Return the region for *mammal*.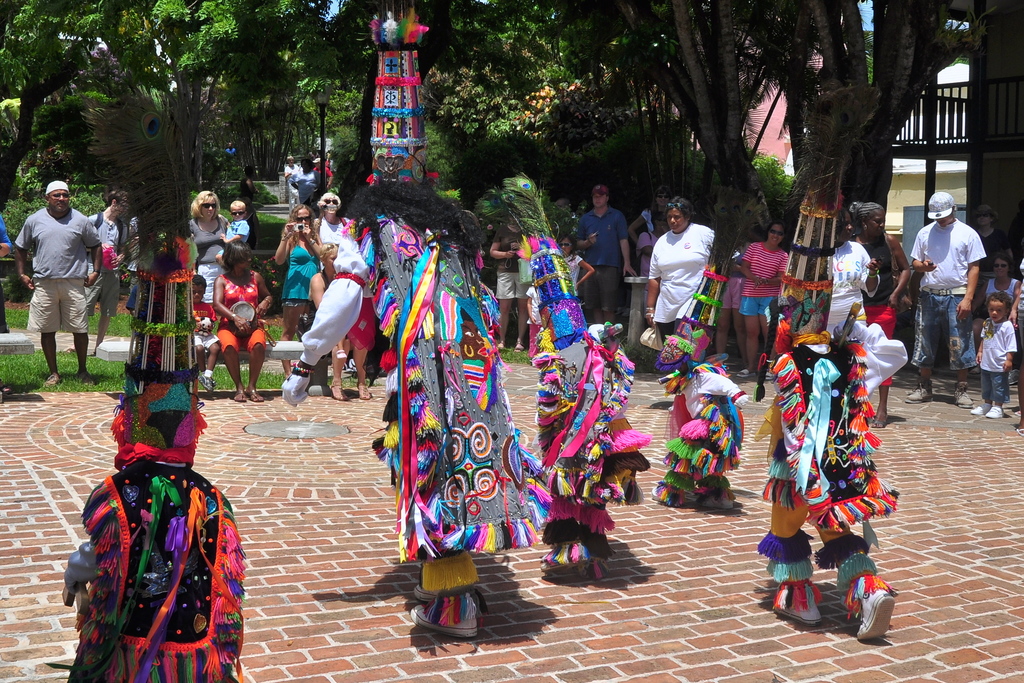
bbox=(981, 248, 1023, 322).
